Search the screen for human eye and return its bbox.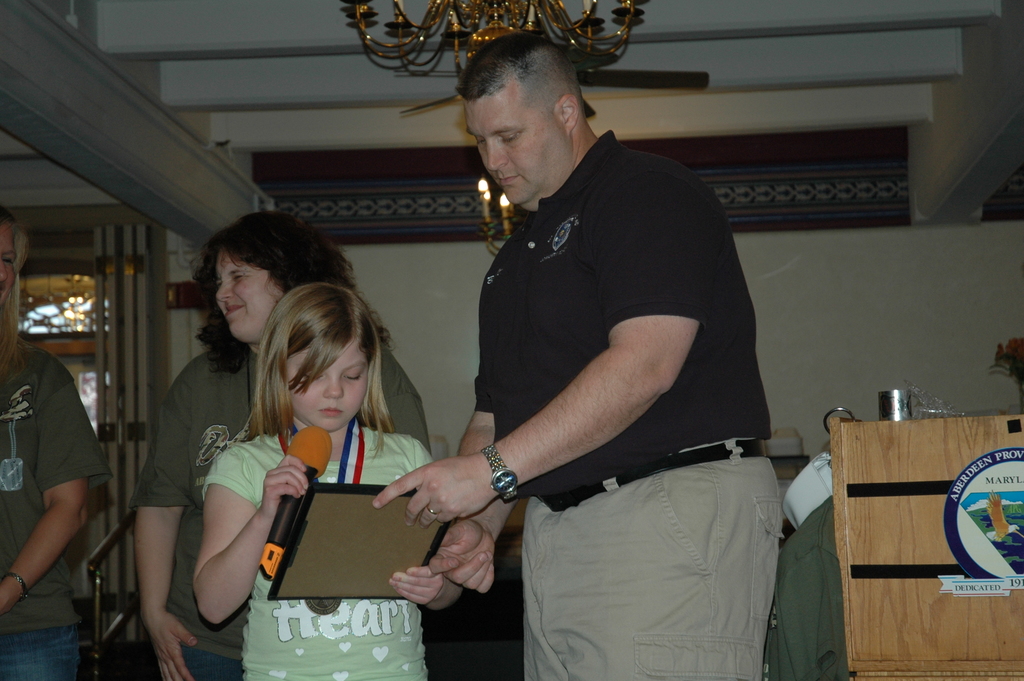
Found: [x1=230, y1=270, x2=248, y2=286].
